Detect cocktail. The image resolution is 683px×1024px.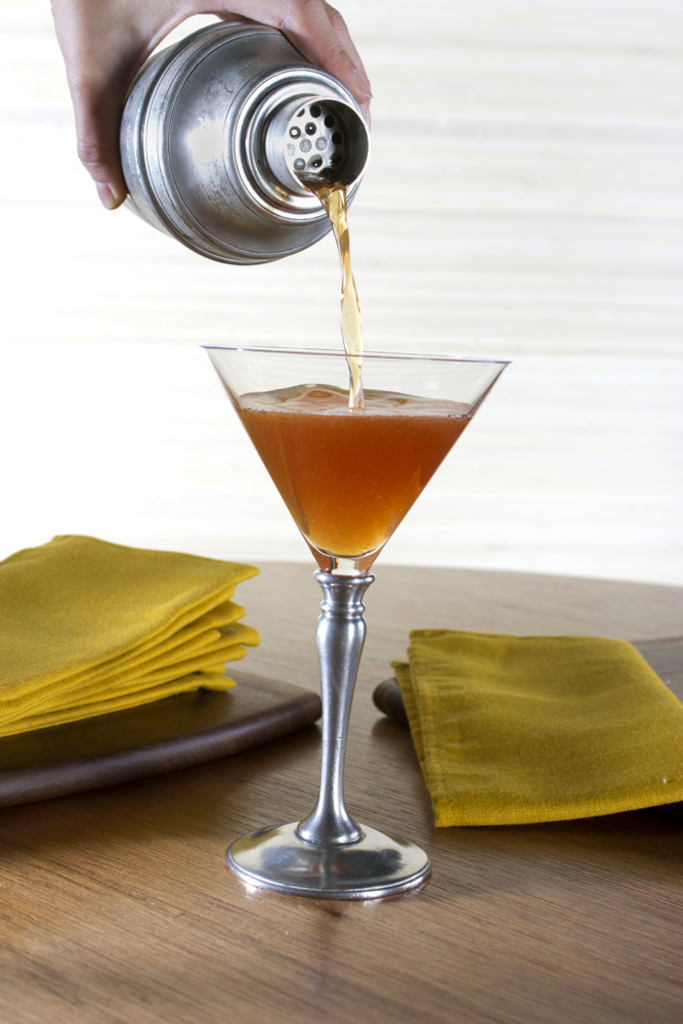
x1=205 y1=296 x2=499 y2=862.
